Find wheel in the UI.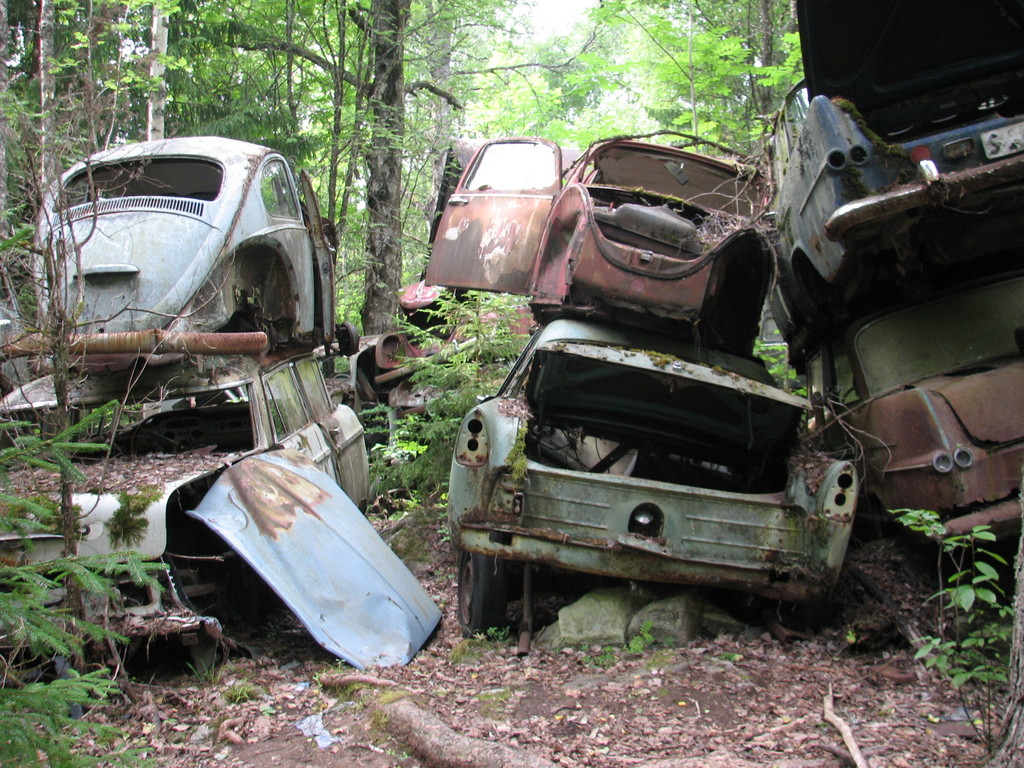
UI element at box(340, 322, 358, 354).
